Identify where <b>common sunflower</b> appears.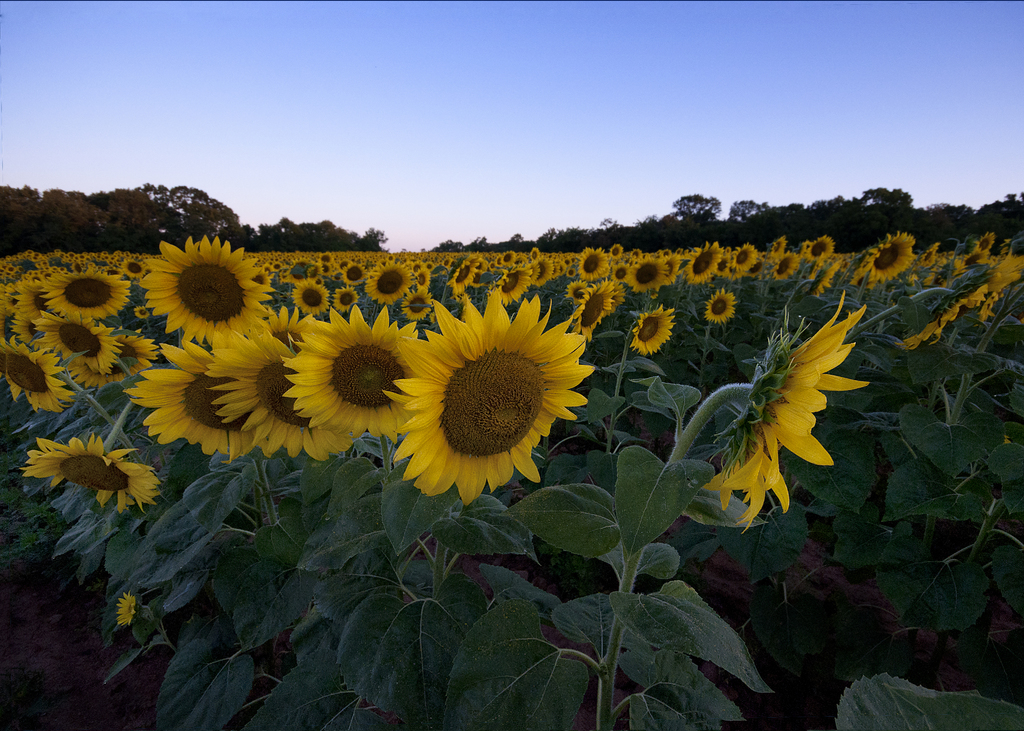
Appears at bbox=(154, 242, 266, 353).
